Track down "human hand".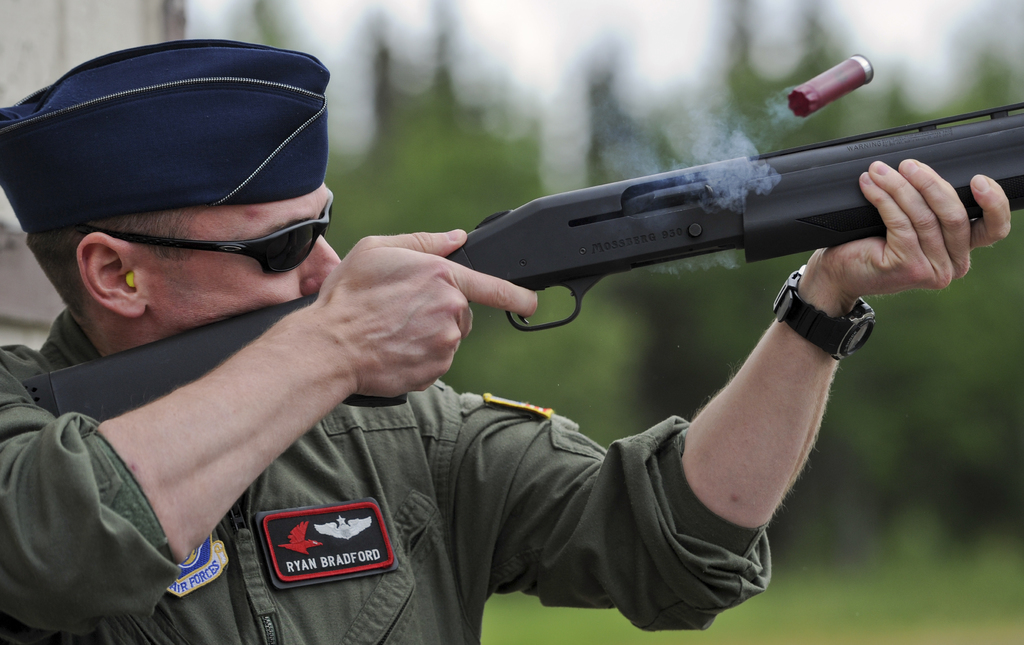
Tracked to detection(303, 225, 538, 404).
